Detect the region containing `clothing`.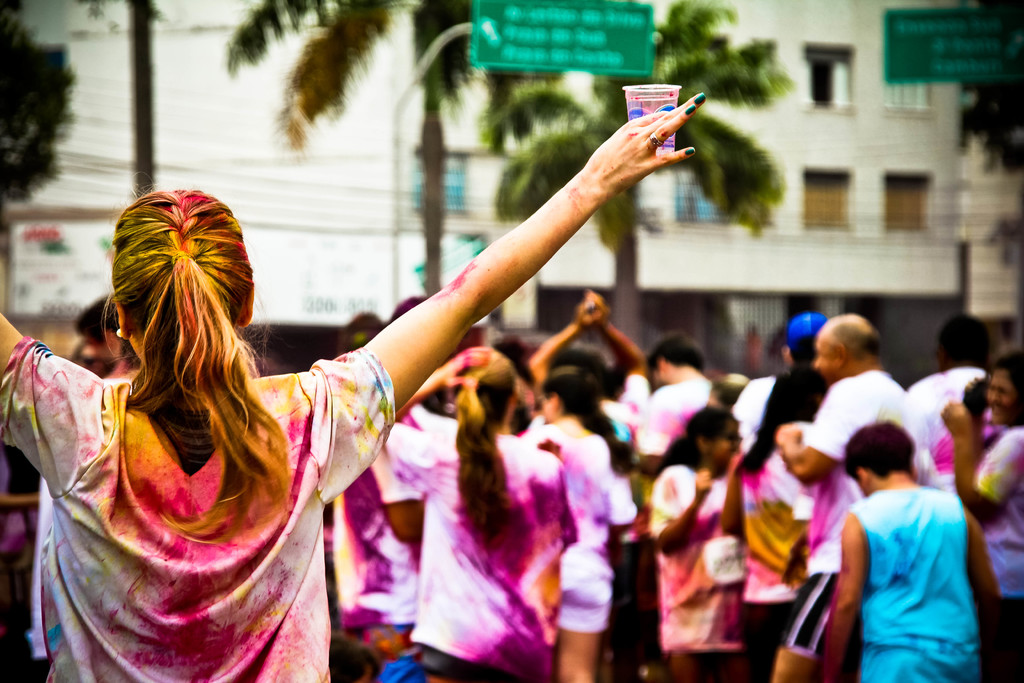
[22, 343, 408, 682].
